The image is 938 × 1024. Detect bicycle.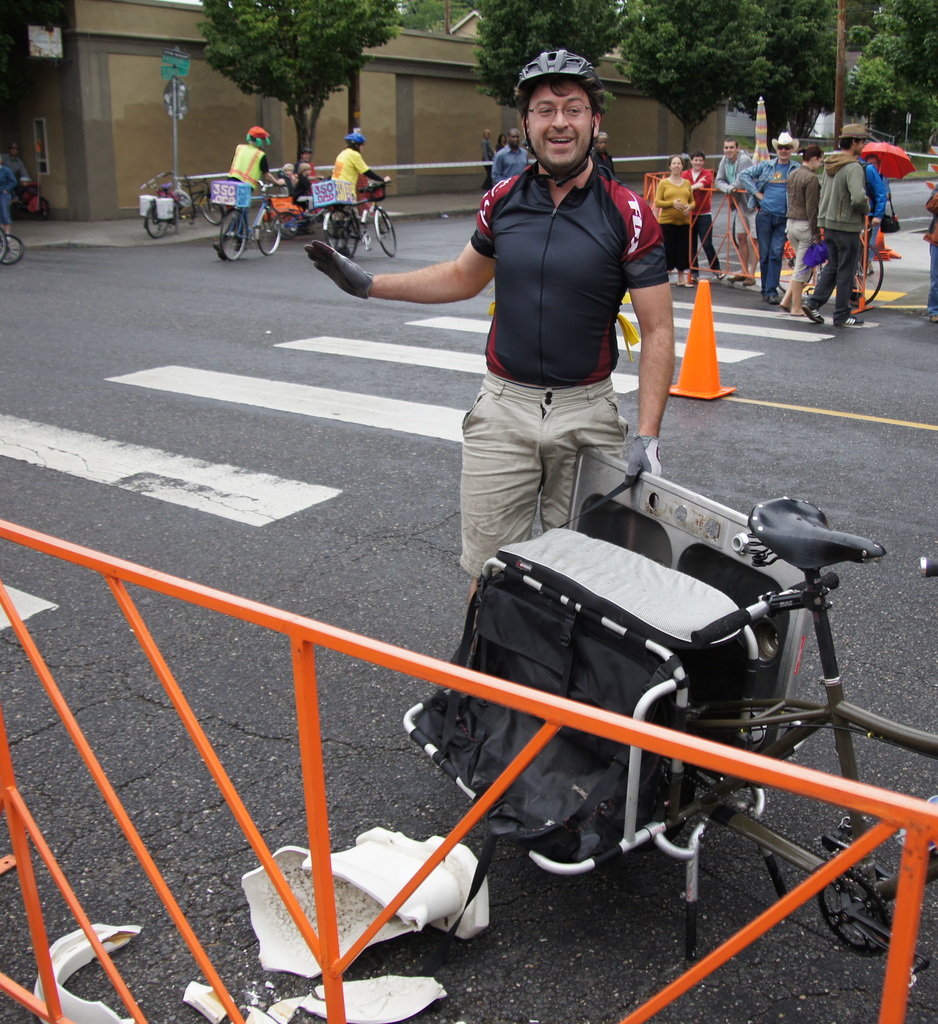
Detection: BBox(12, 180, 50, 220).
